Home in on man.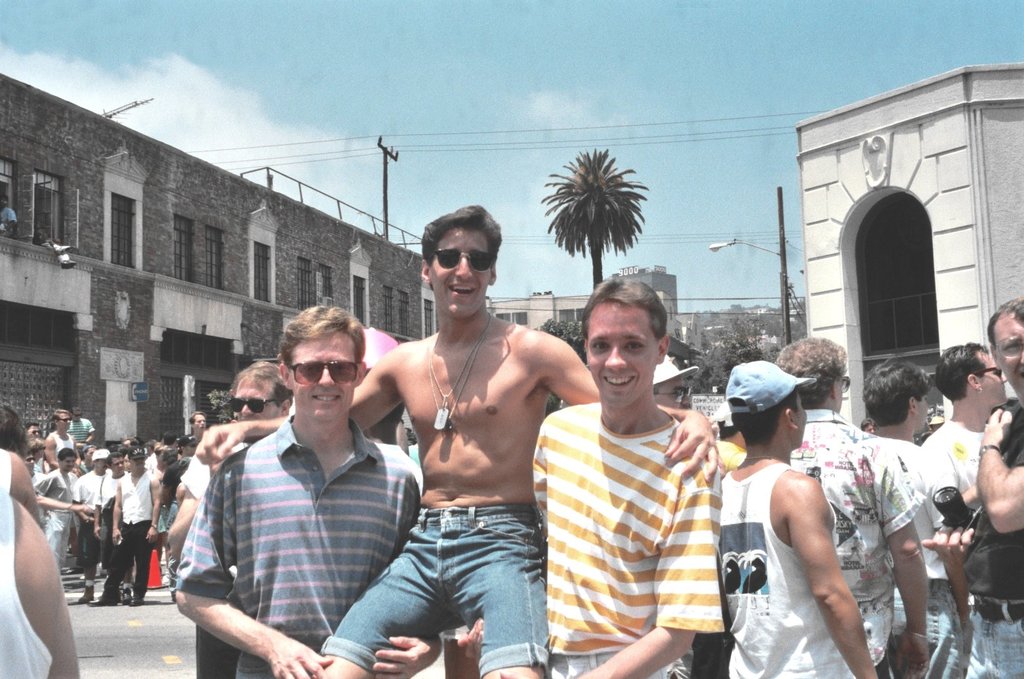
Homed in at [x1=924, y1=337, x2=1010, y2=678].
